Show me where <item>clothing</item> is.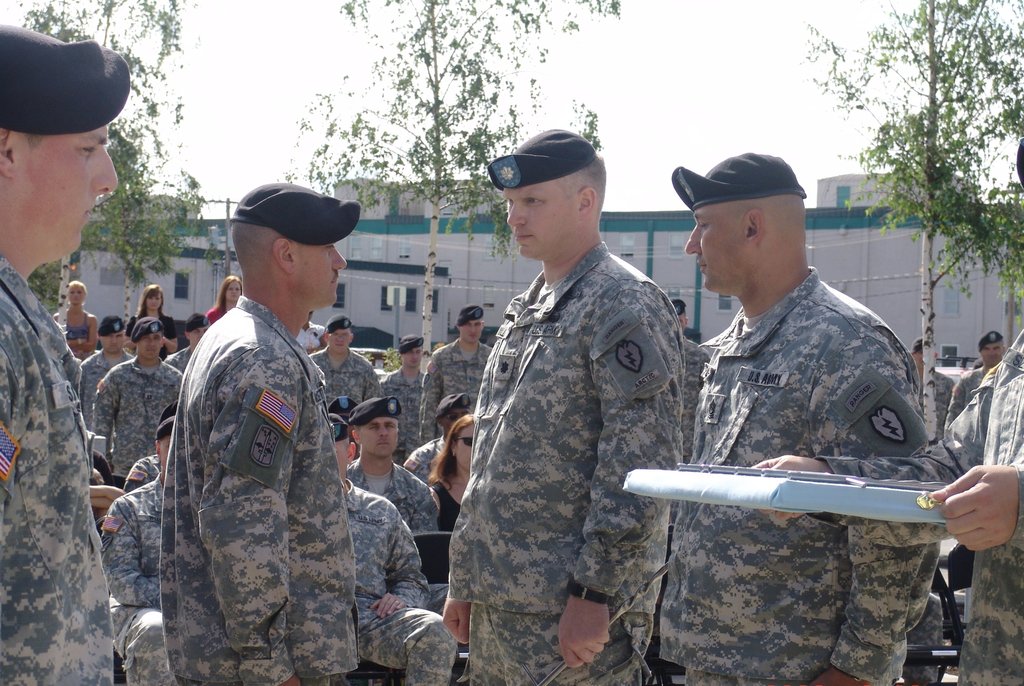
<item>clothing</item> is at box(623, 276, 925, 685).
